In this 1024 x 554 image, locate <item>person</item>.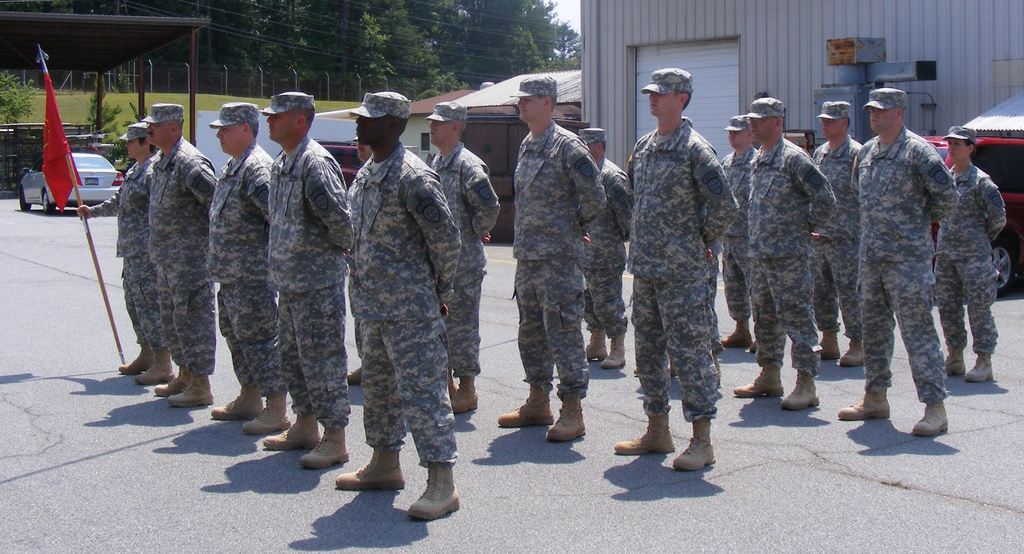
Bounding box: l=631, t=65, r=740, b=474.
